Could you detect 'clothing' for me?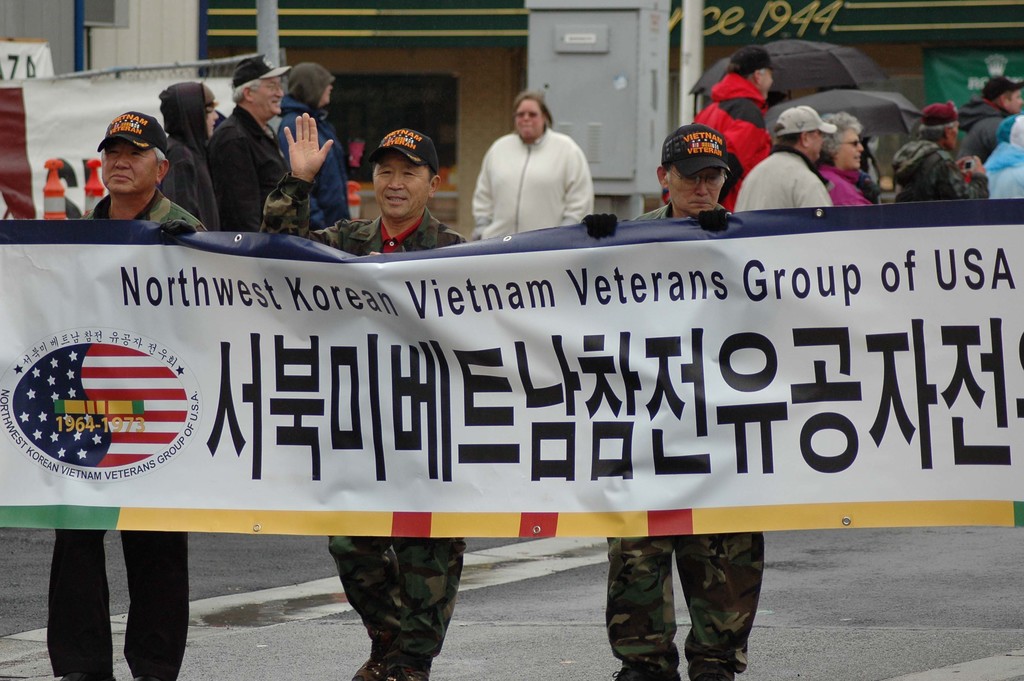
Detection result: BBox(729, 144, 831, 208).
